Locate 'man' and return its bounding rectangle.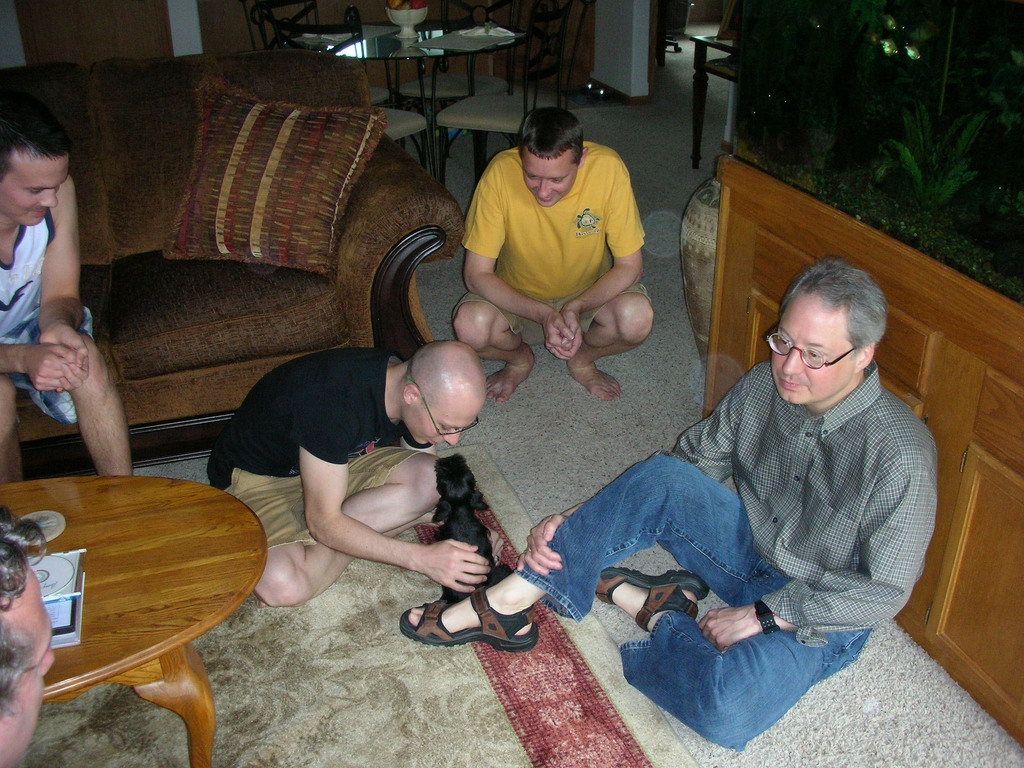
0, 109, 134, 481.
